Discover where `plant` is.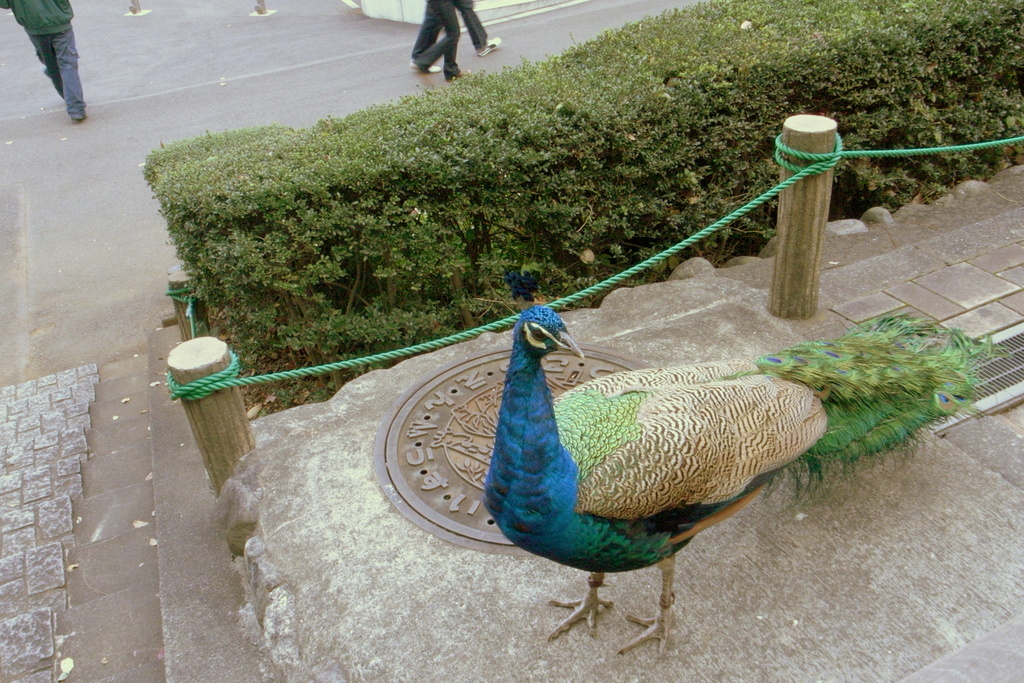
Discovered at 784, 300, 966, 503.
